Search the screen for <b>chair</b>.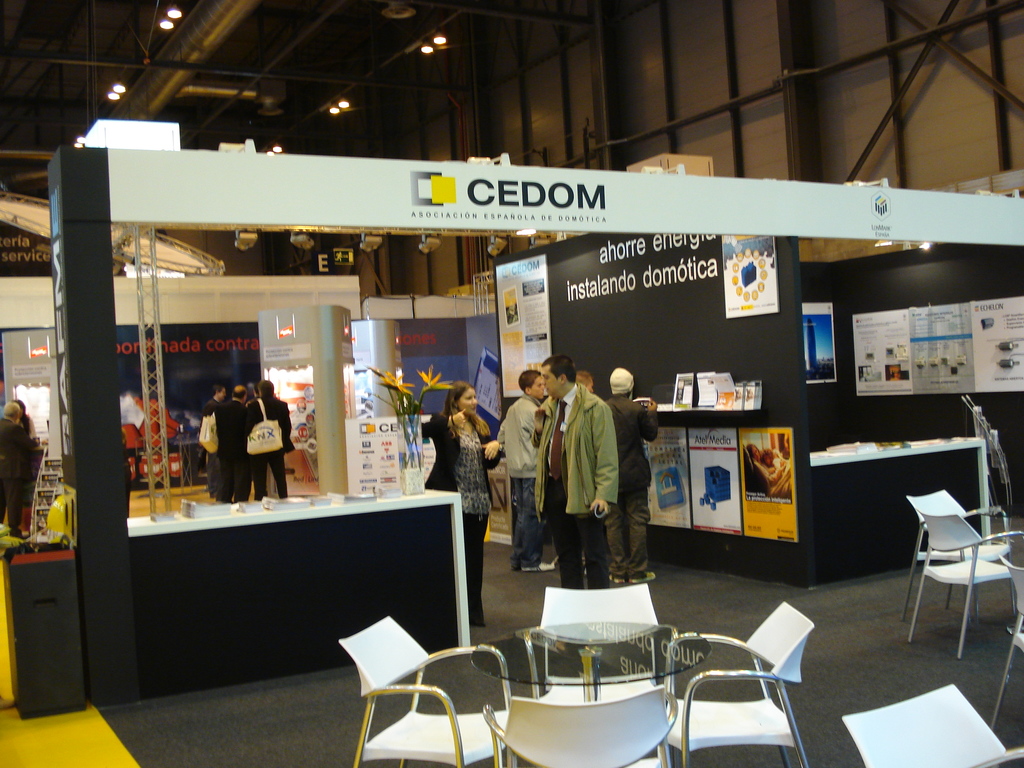
Found at x1=988, y1=558, x2=1023, y2=733.
